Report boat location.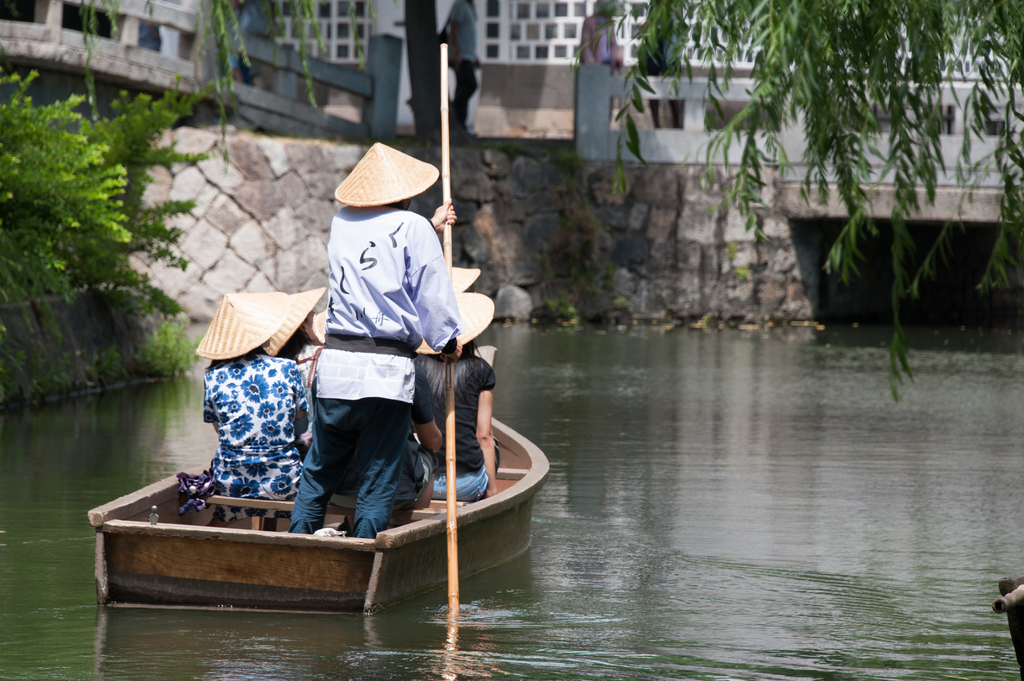
Report: crop(93, 255, 550, 642).
